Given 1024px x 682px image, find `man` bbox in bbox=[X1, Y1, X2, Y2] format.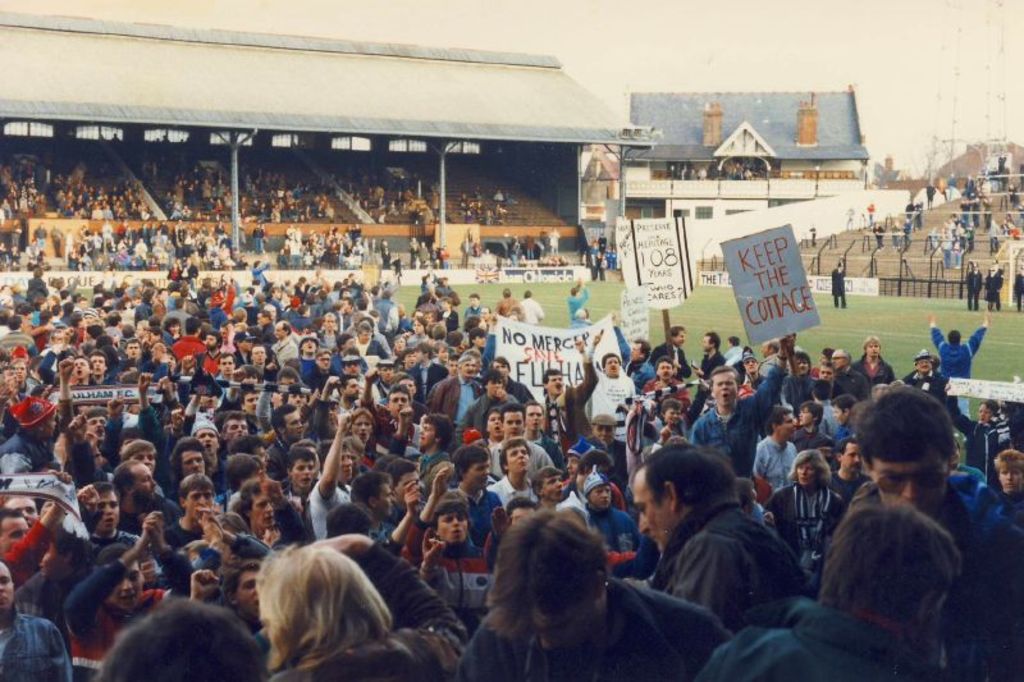
bbox=[687, 333, 732, 424].
